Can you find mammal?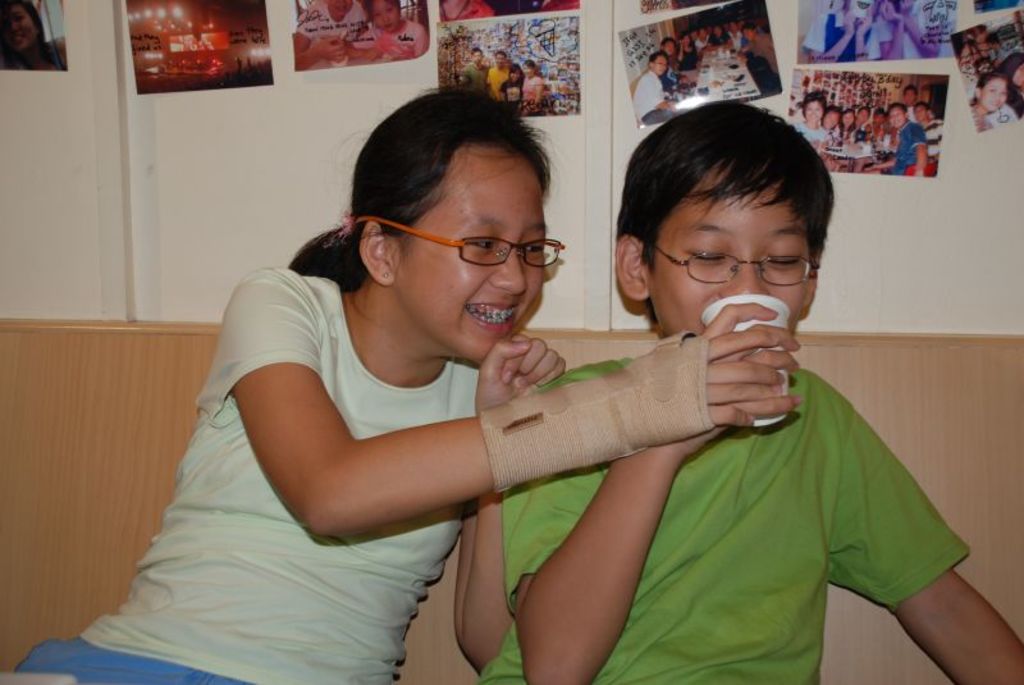
Yes, bounding box: <box>500,61,526,104</box>.
